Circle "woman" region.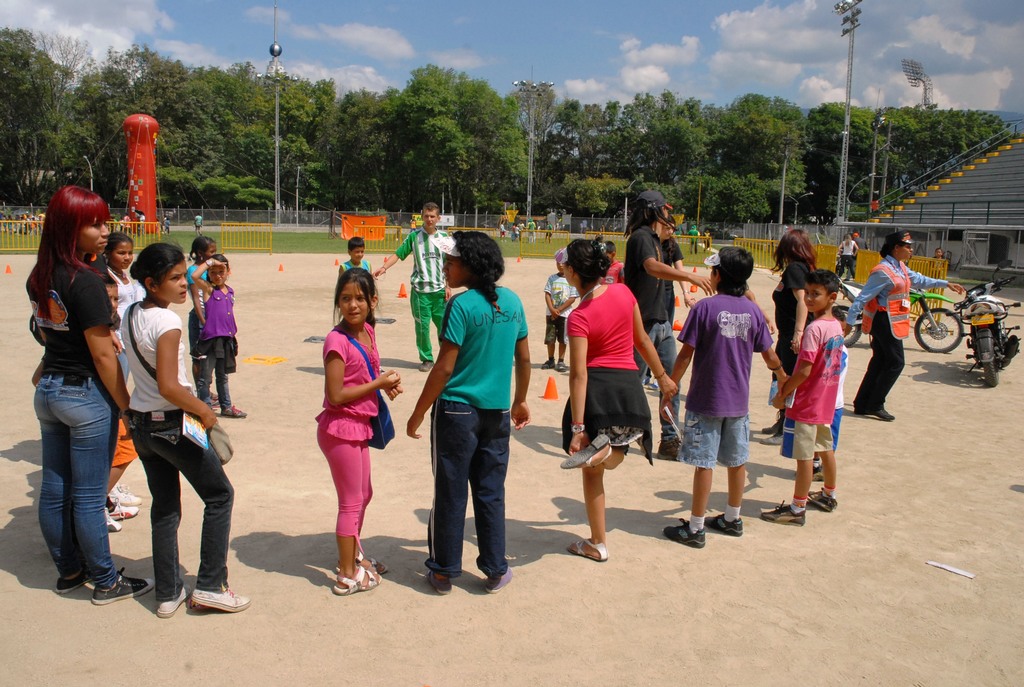
Region: bbox=[765, 225, 819, 448].
